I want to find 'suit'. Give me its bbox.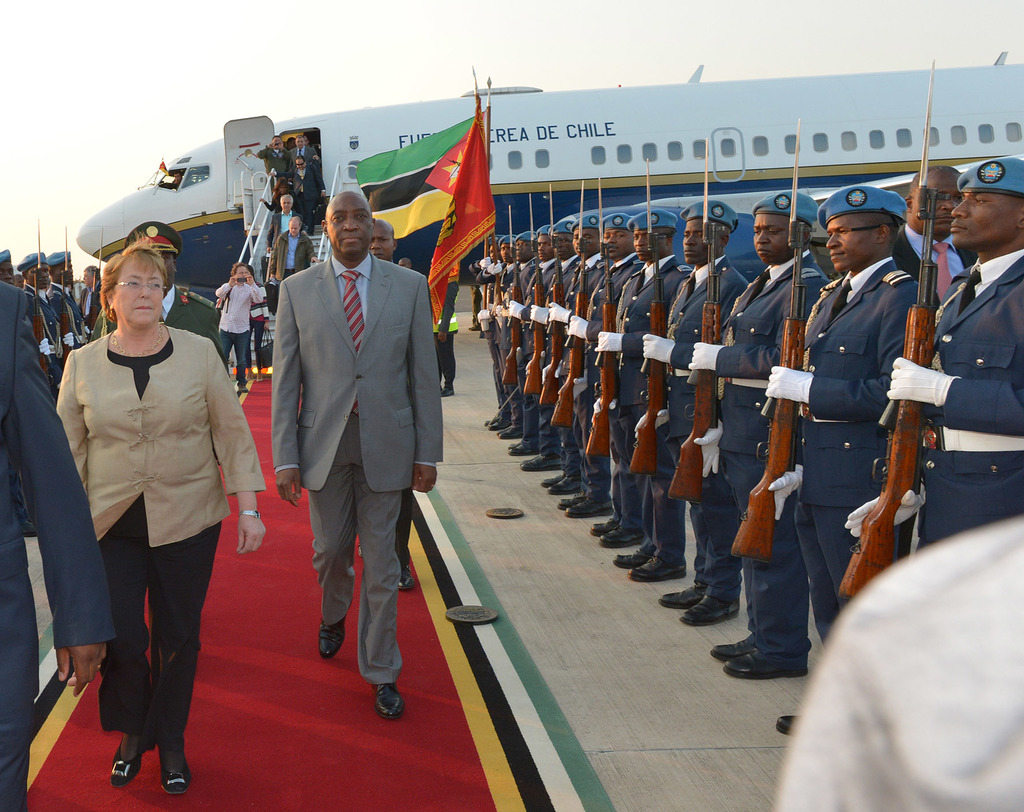
locate(579, 250, 650, 501).
